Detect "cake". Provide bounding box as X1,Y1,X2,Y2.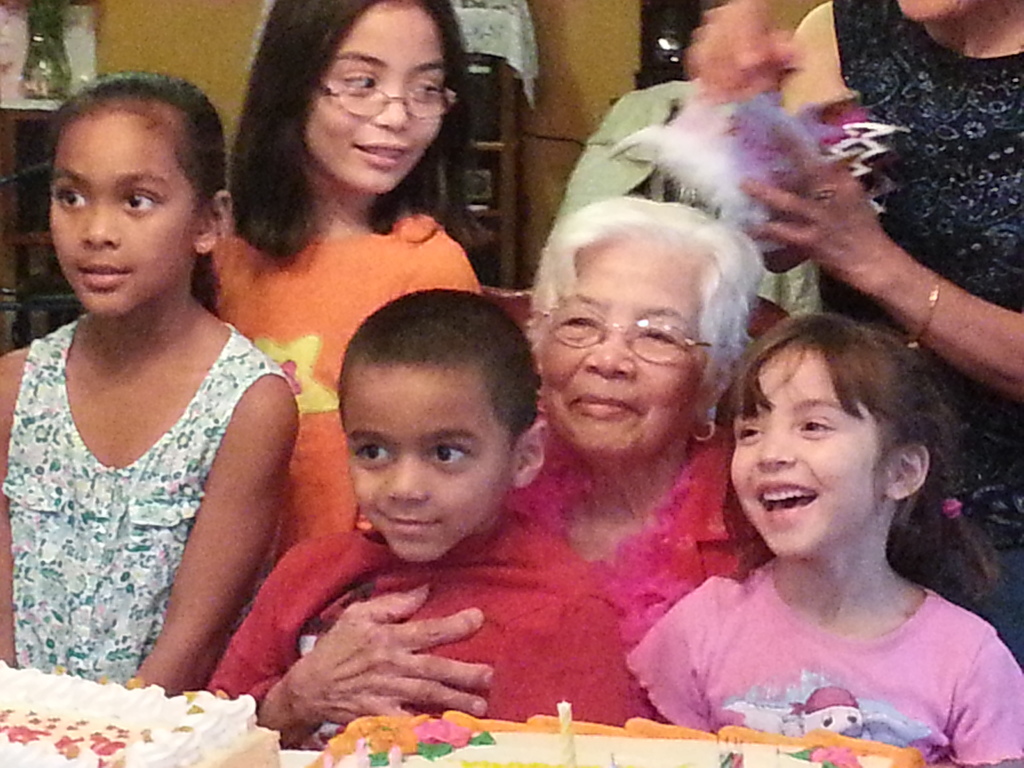
0,660,280,767.
